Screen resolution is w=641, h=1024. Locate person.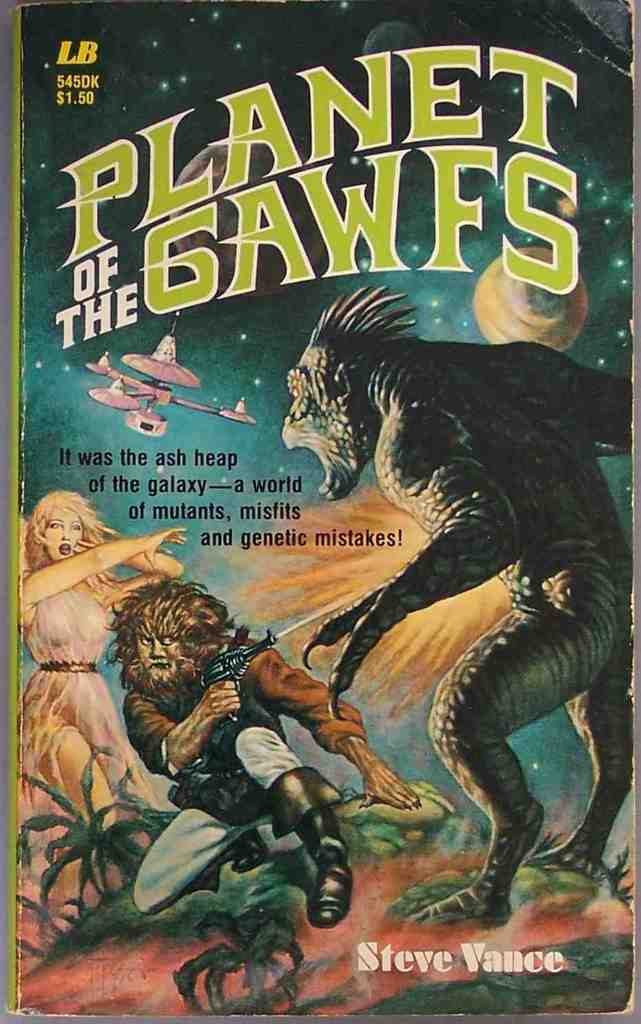
BBox(17, 489, 191, 924).
